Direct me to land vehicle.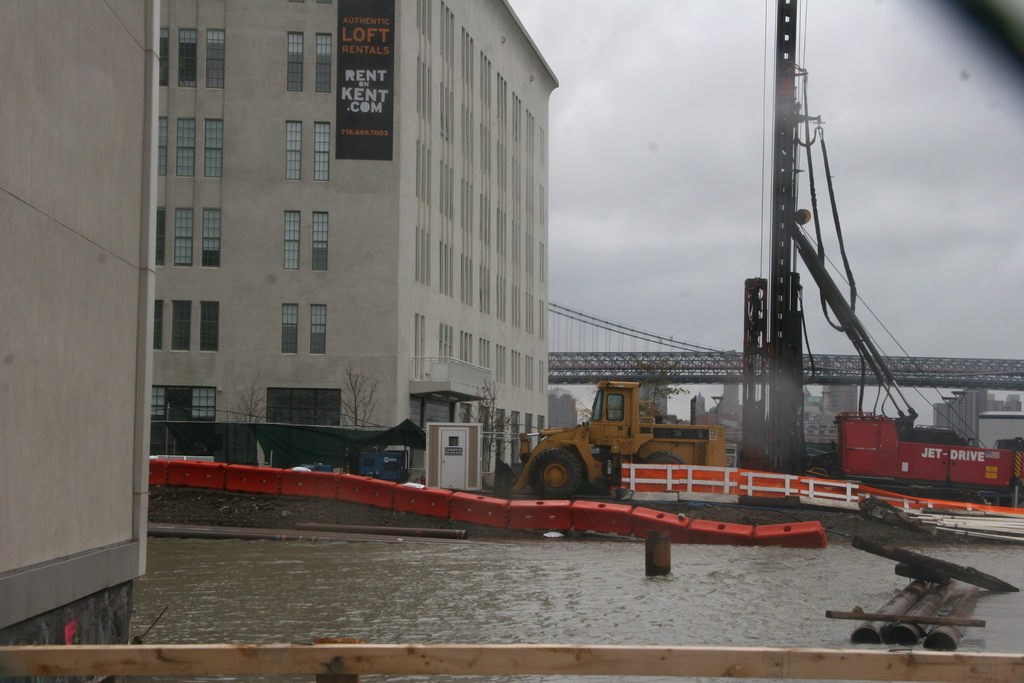
Direction: {"x1": 513, "y1": 383, "x2": 728, "y2": 495}.
